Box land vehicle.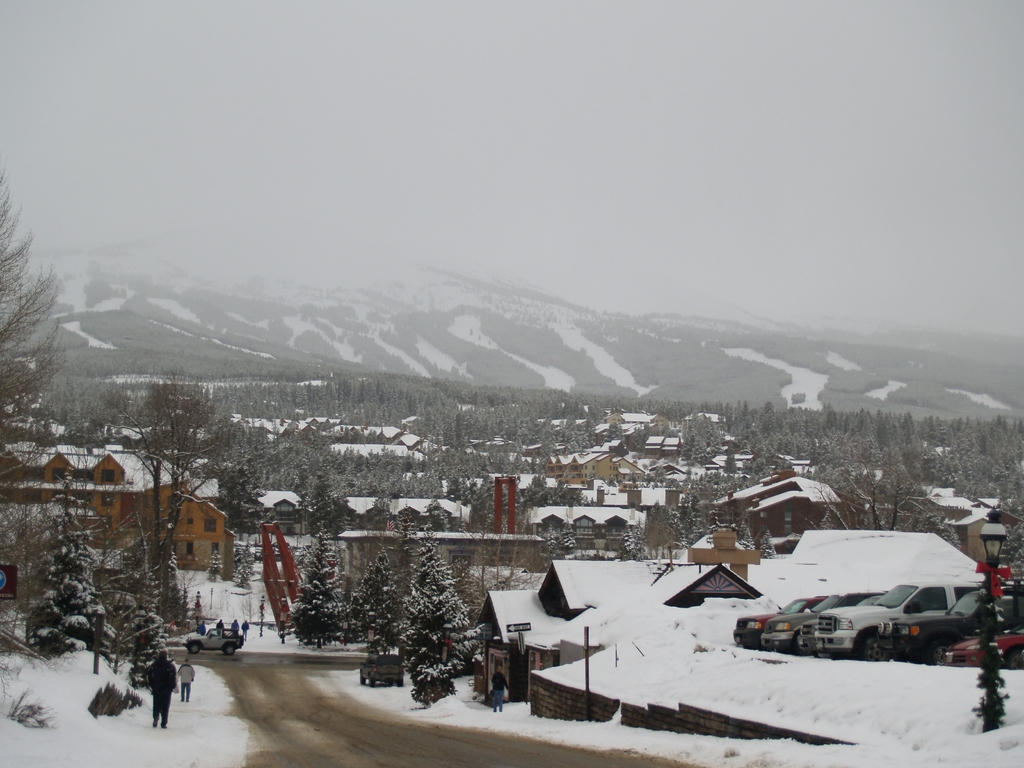
crop(733, 593, 823, 647).
